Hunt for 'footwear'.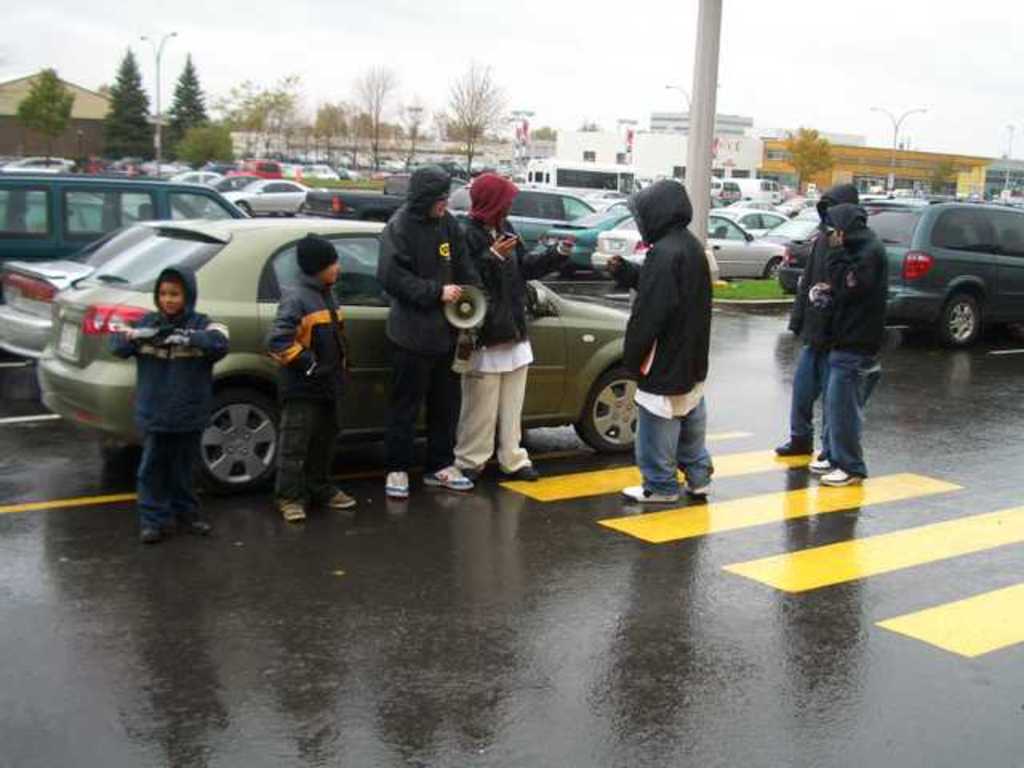
Hunted down at bbox(682, 478, 707, 499).
